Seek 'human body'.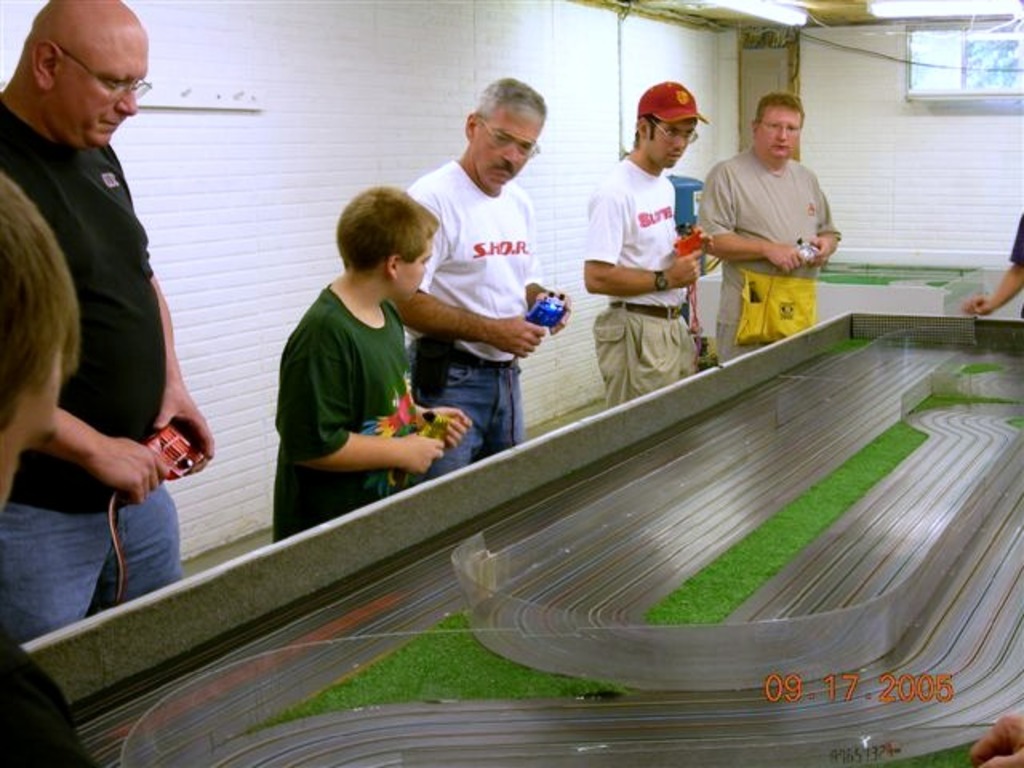
BBox(0, 630, 99, 766).
